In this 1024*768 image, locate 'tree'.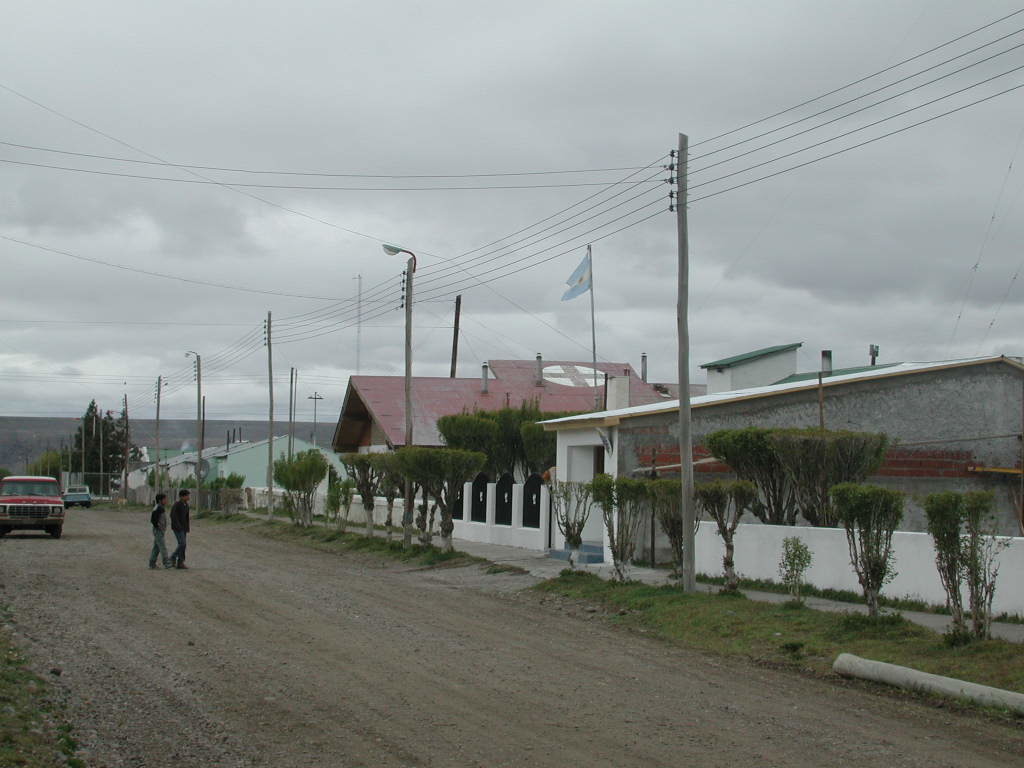
Bounding box: (270, 449, 331, 525).
